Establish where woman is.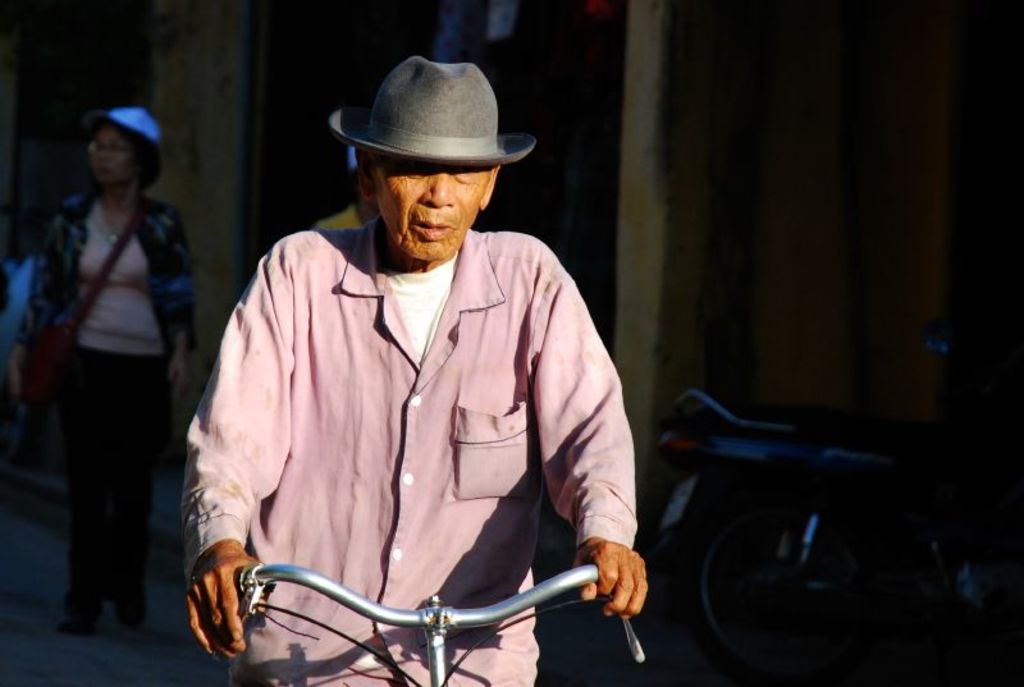
Established at [18, 106, 209, 623].
